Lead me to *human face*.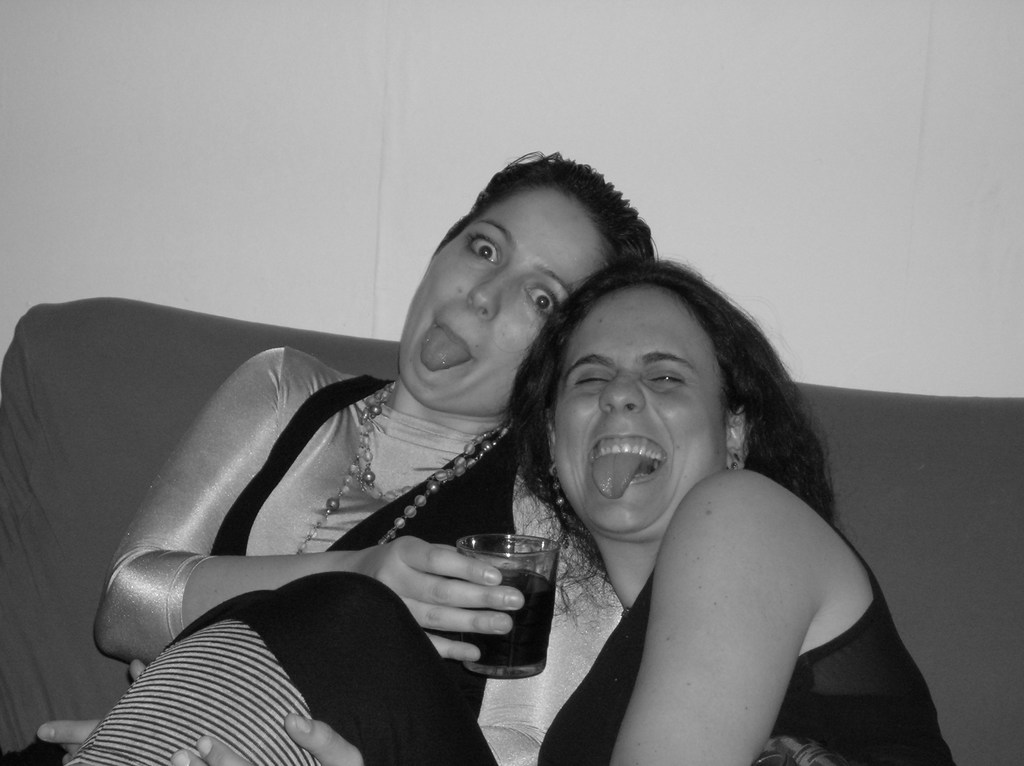
Lead to bbox(417, 211, 579, 404).
